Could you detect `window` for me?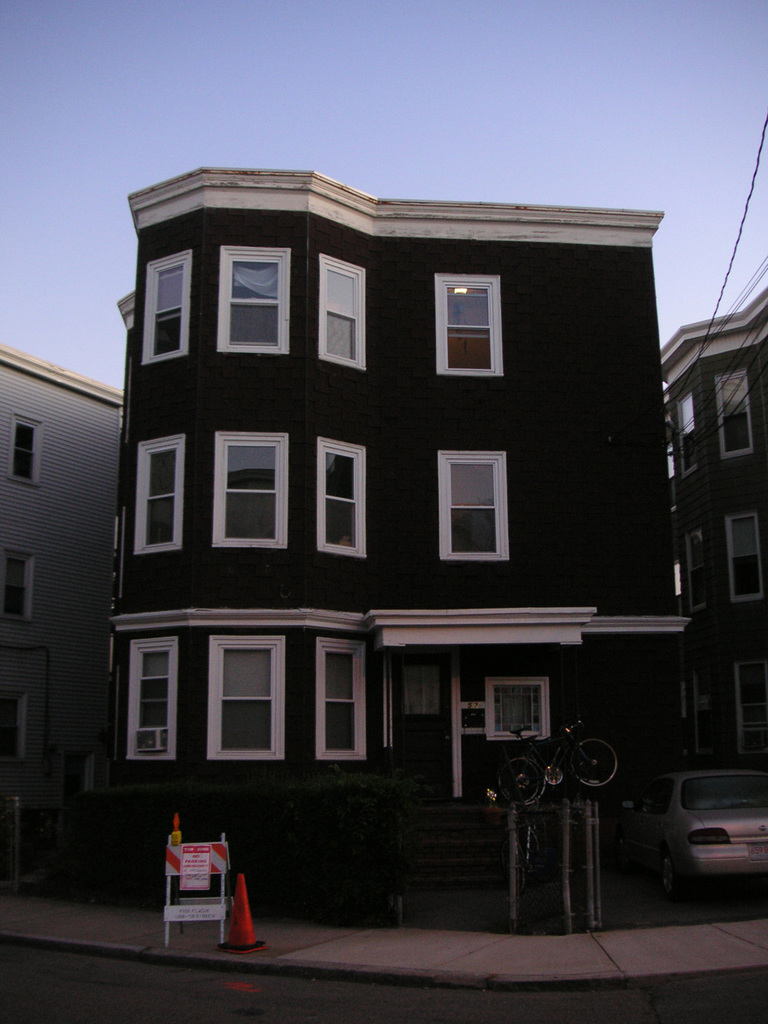
Detection result: (x1=418, y1=260, x2=517, y2=389).
